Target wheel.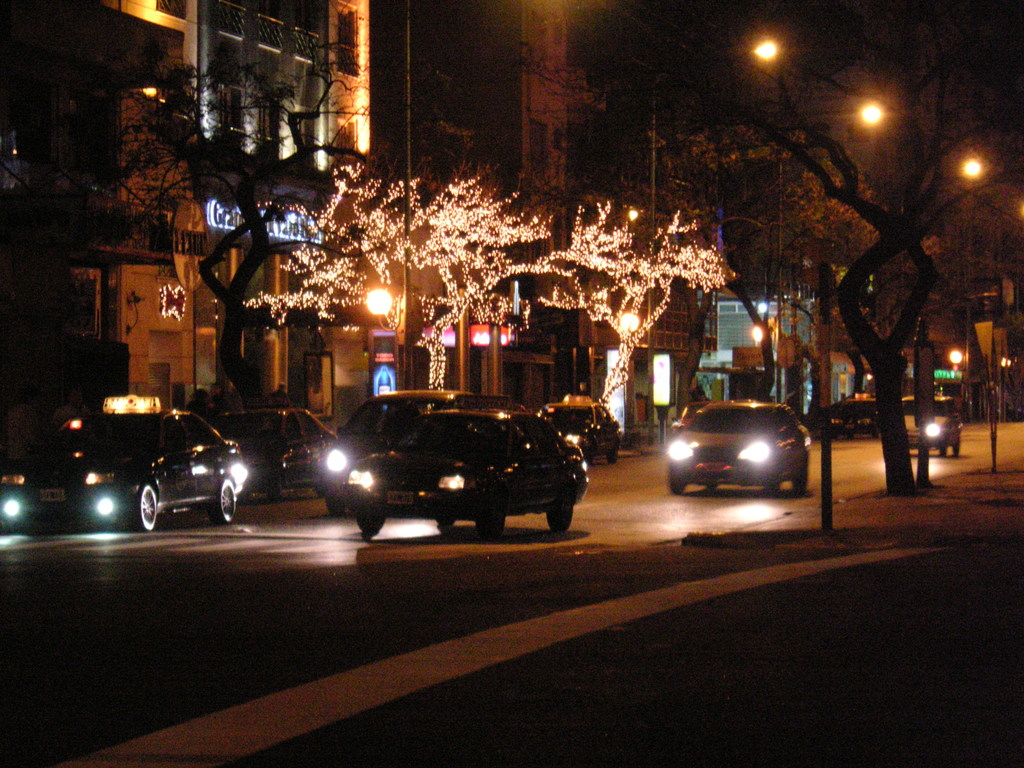
Target region: <box>669,463,689,495</box>.
